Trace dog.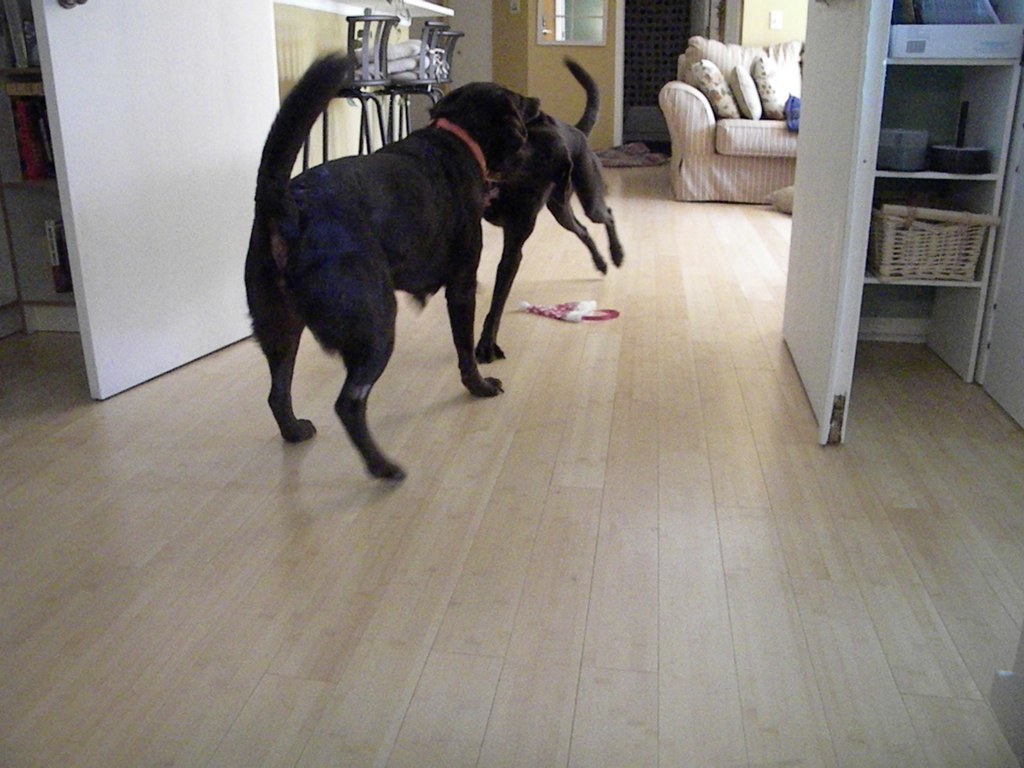
Traced to 243,47,544,479.
